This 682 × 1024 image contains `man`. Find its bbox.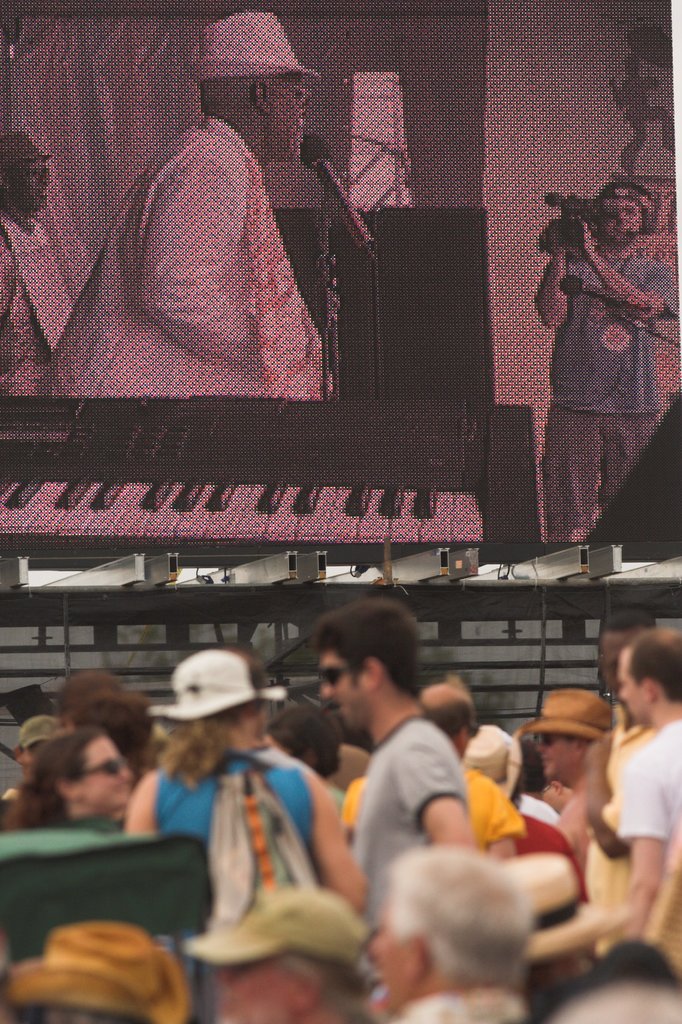
{"x1": 44, "y1": 13, "x2": 318, "y2": 399}.
